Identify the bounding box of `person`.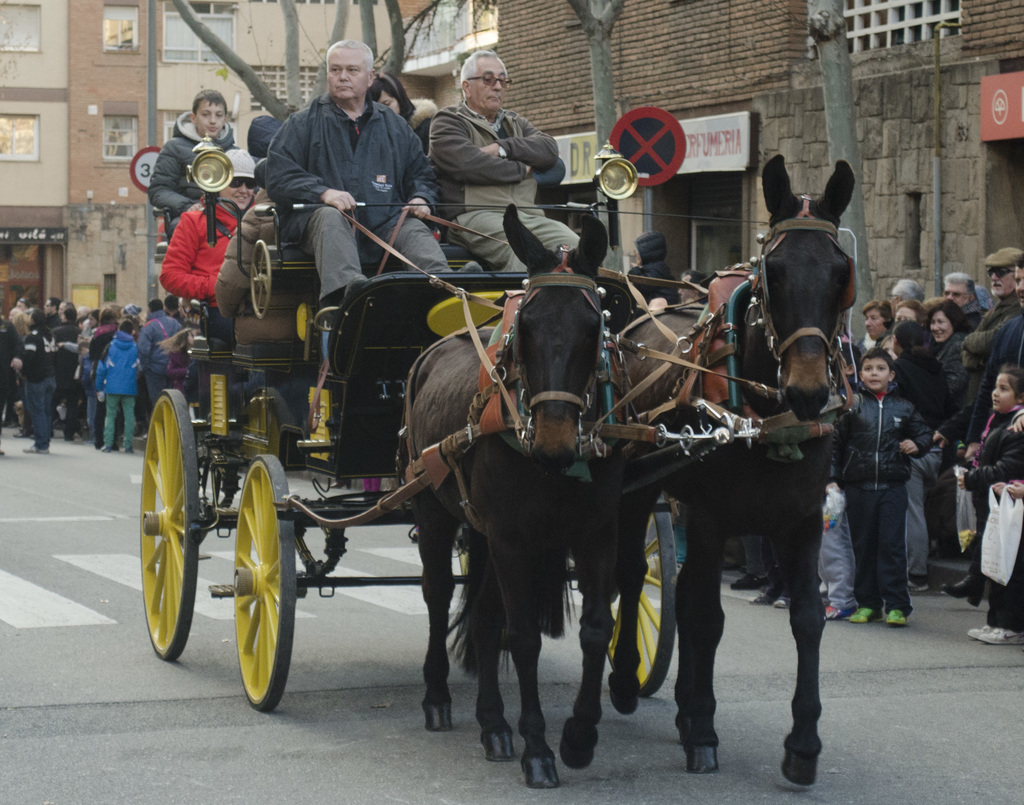
{"left": 209, "top": 158, "right": 282, "bottom": 320}.
